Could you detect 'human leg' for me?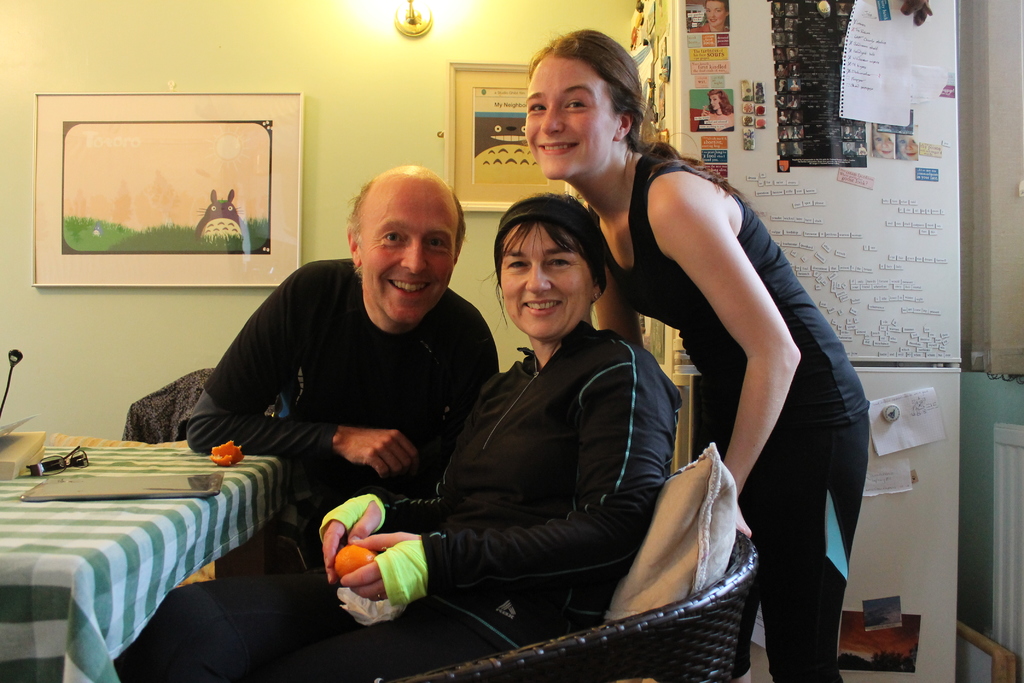
Detection result: <region>278, 597, 507, 682</region>.
